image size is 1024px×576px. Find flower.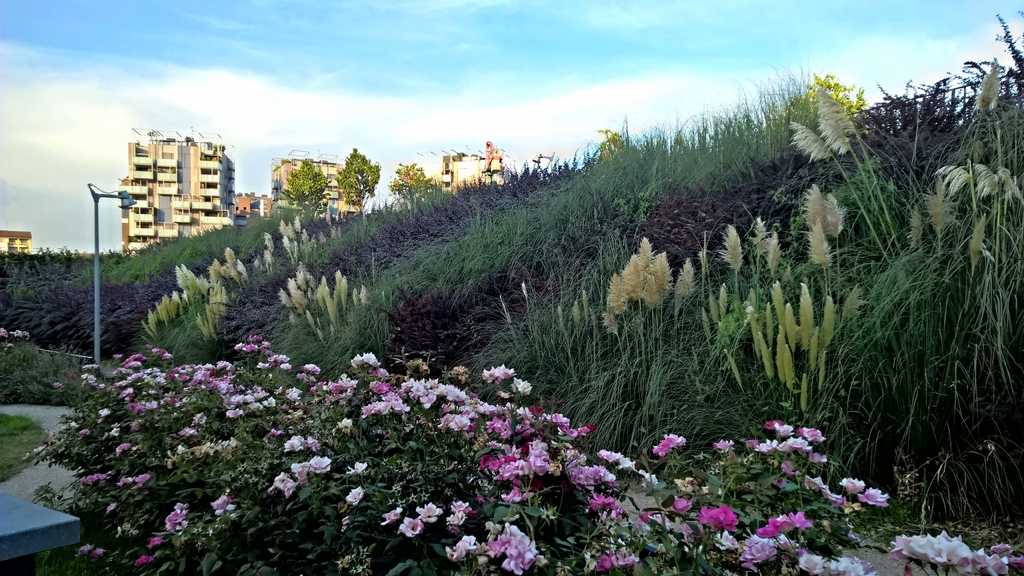
(818, 88, 853, 149).
